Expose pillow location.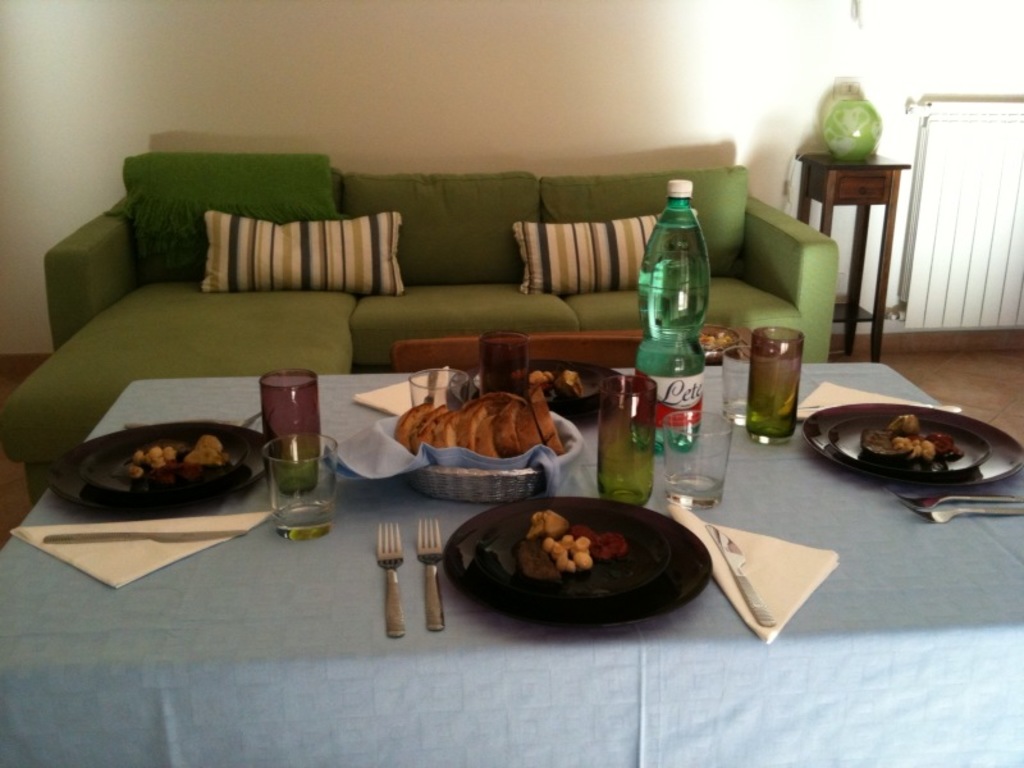
Exposed at {"left": 540, "top": 165, "right": 746, "bottom": 274}.
